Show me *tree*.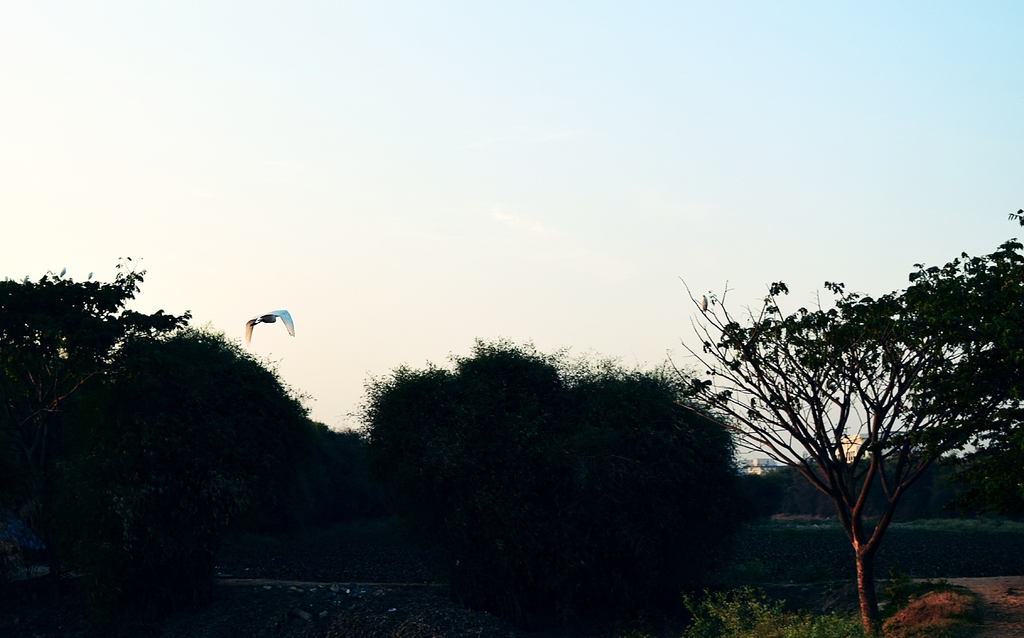
*tree* is here: {"left": 686, "top": 234, "right": 1023, "bottom": 518}.
